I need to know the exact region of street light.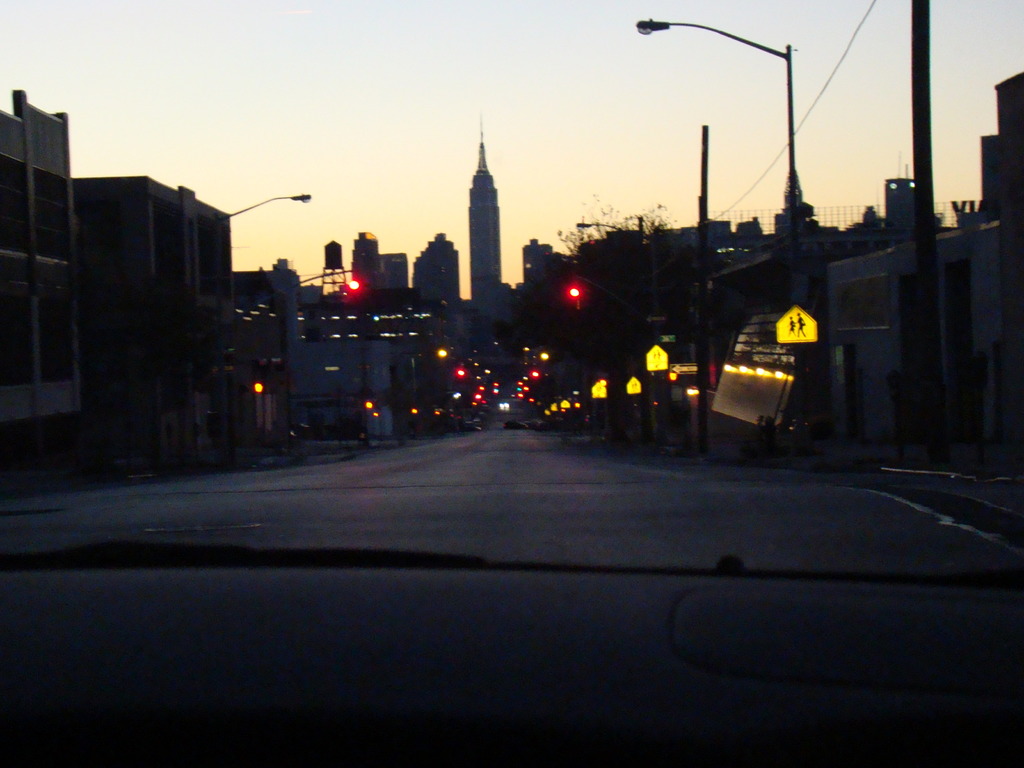
Region: 228:190:317:220.
